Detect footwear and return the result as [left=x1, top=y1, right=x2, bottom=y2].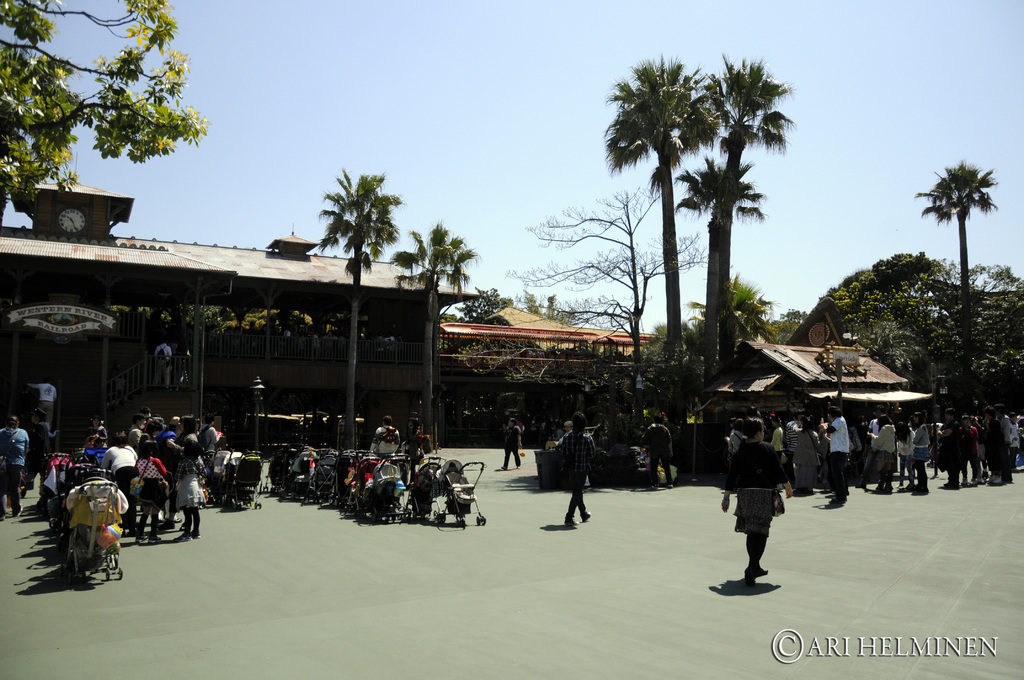
[left=171, top=536, right=192, bottom=540].
